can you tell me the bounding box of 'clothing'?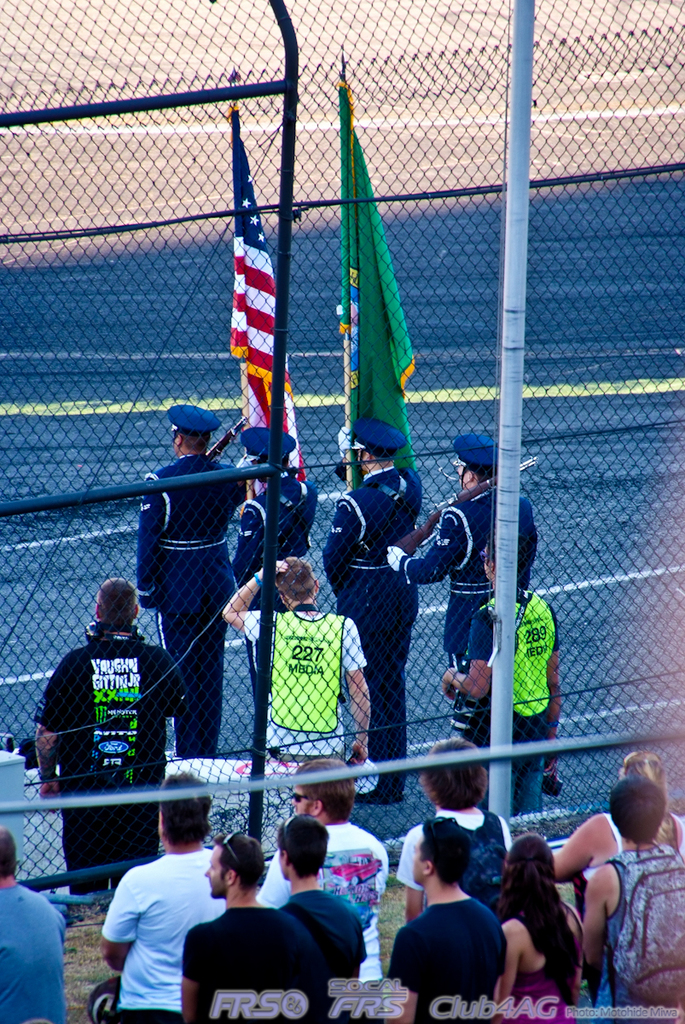
401:886:538:1023.
